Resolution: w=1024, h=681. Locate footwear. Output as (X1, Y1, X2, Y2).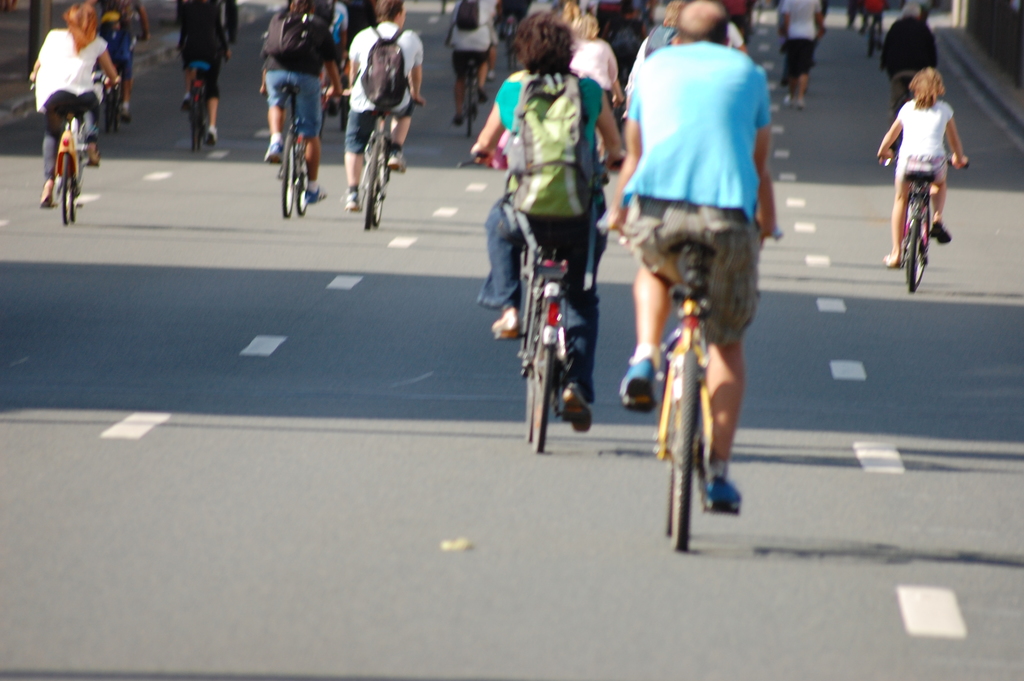
(88, 149, 99, 170).
